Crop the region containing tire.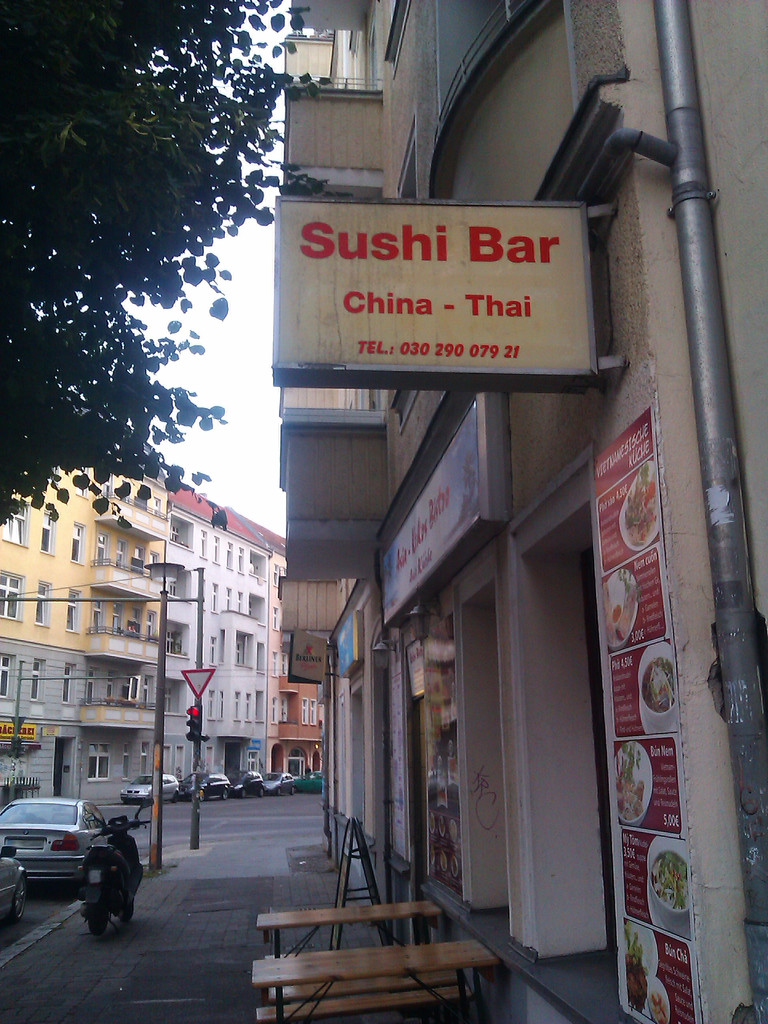
Crop region: (86, 904, 113, 943).
